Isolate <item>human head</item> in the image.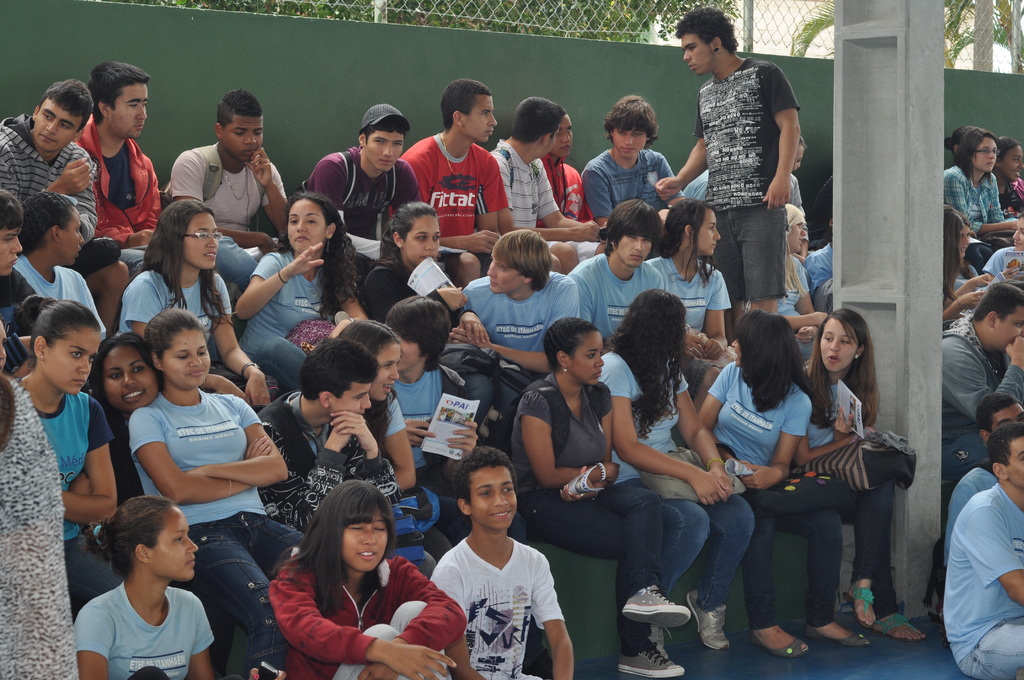
Isolated region: [left=992, top=136, right=1023, bottom=180].
